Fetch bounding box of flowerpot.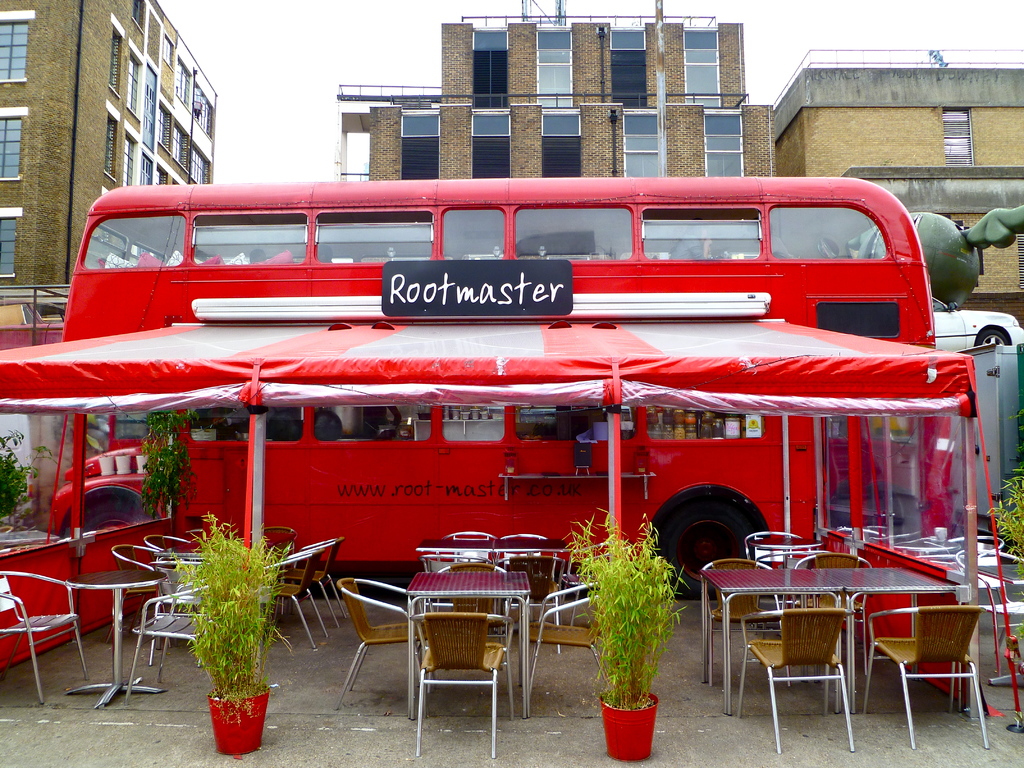
Bbox: select_region(98, 454, 116, 476).
